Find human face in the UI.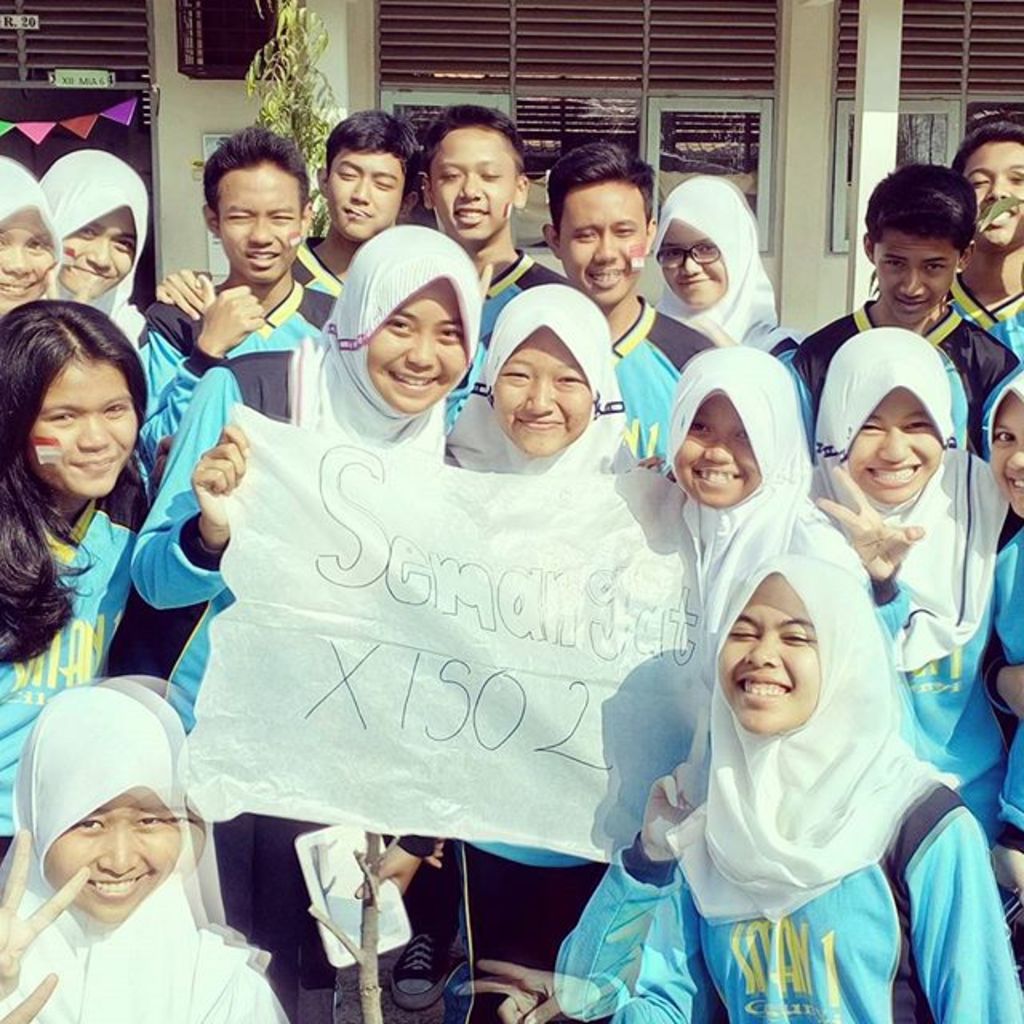
UI element at bbox=[317, 147, 410, 240].
